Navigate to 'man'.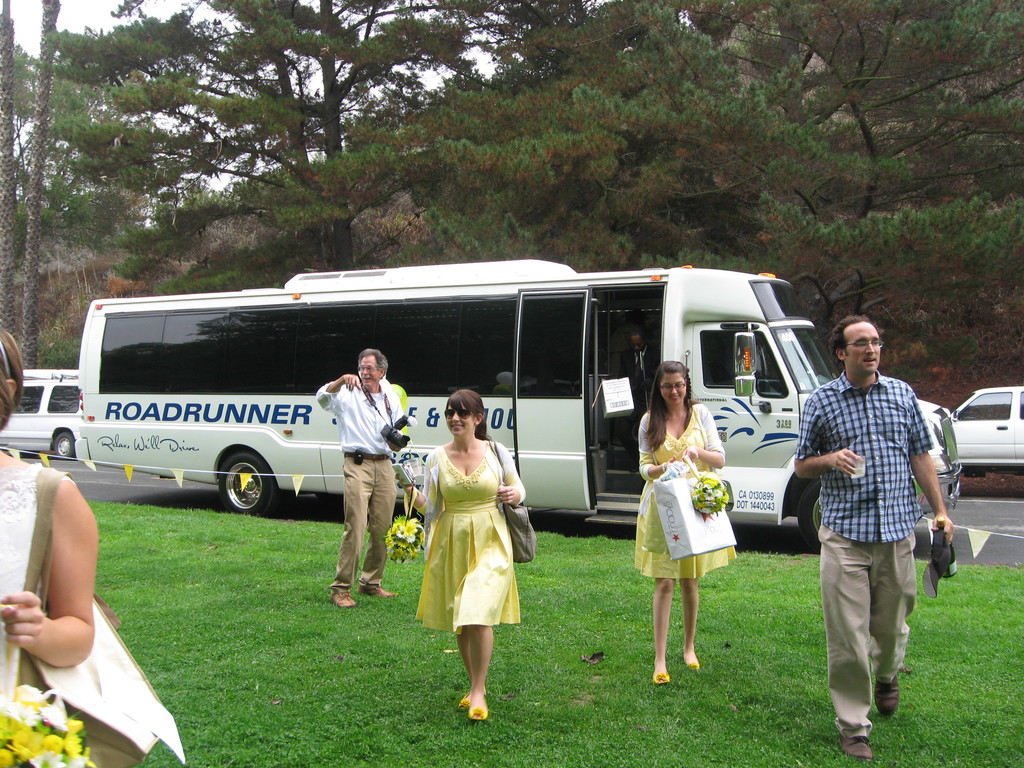
Navigation target: 307/343/413/614.
